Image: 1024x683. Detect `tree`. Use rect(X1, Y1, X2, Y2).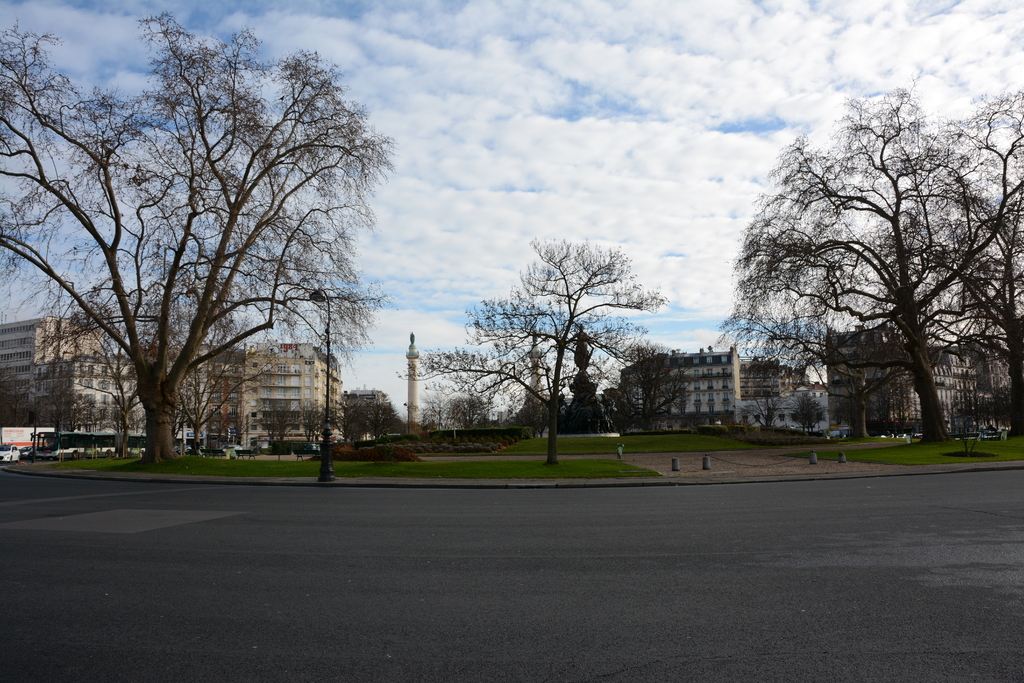
rect(788, 388, 828, 436).
